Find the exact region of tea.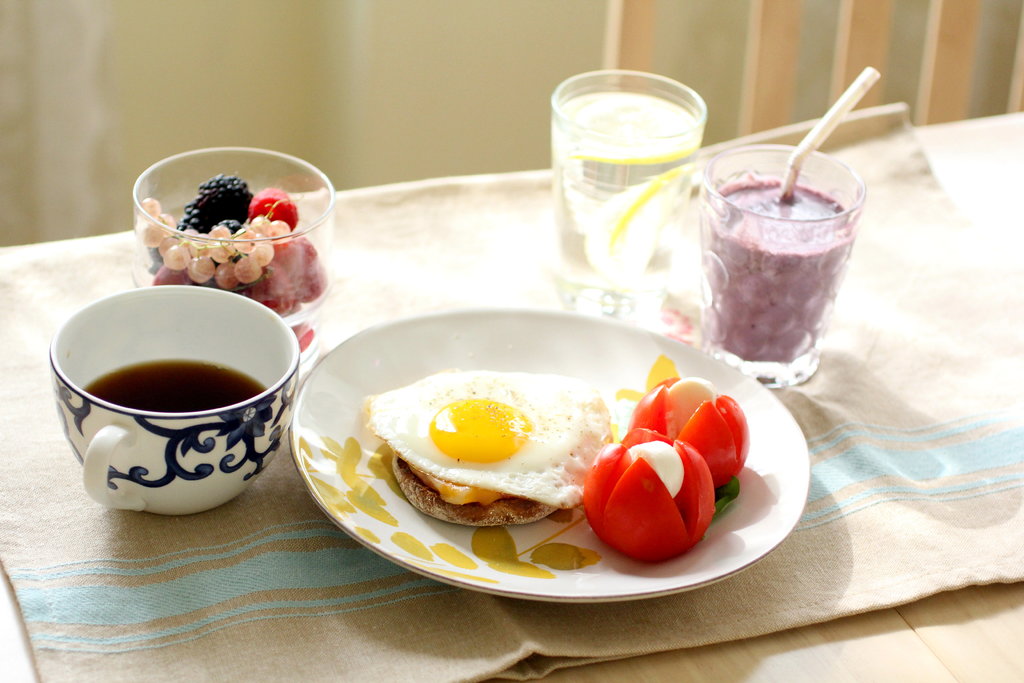
Exact region: 82:363:266:411.
